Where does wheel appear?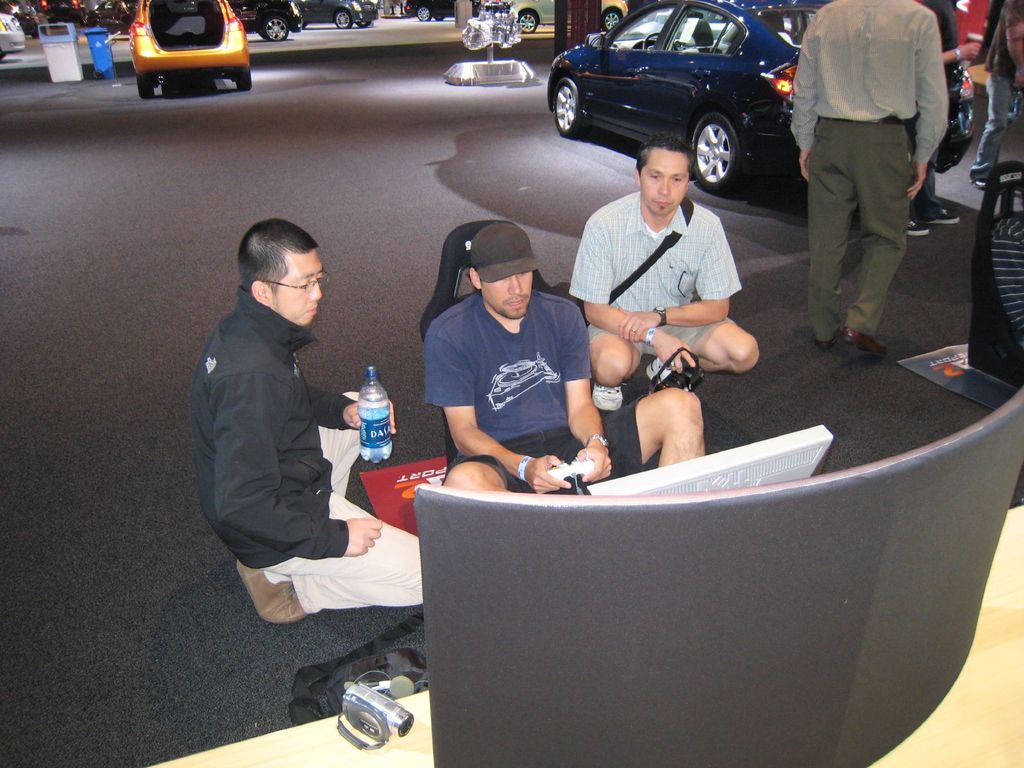
Appears at {"x1": 333, "y1": 9, "x2": 350, "y2": 28}.
